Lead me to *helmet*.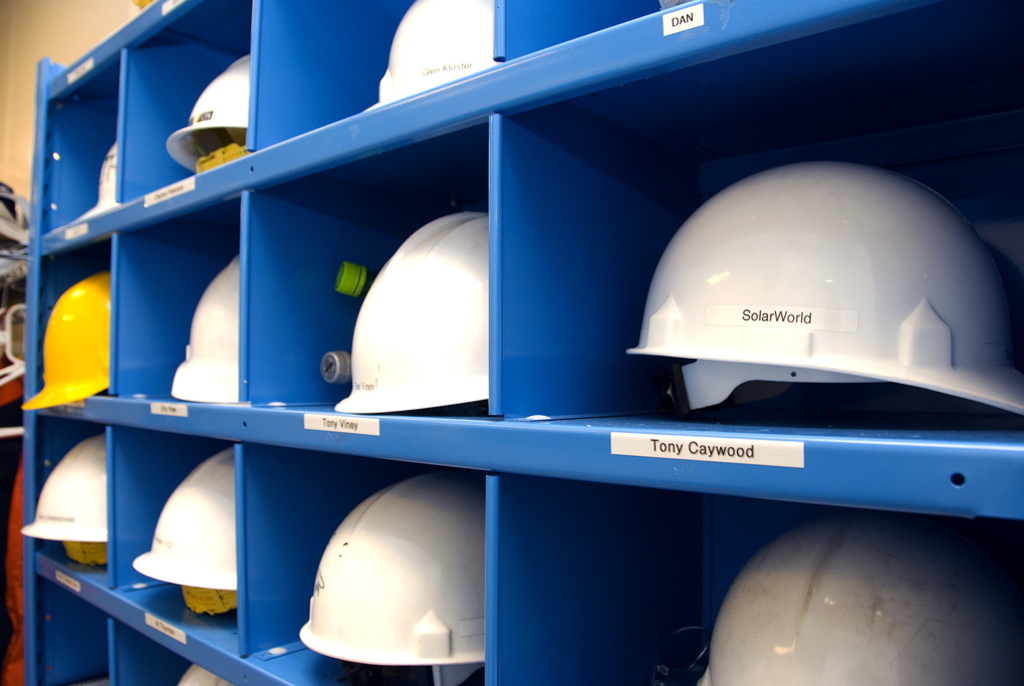
Lead to bbox(20, 268, 110, 415).
